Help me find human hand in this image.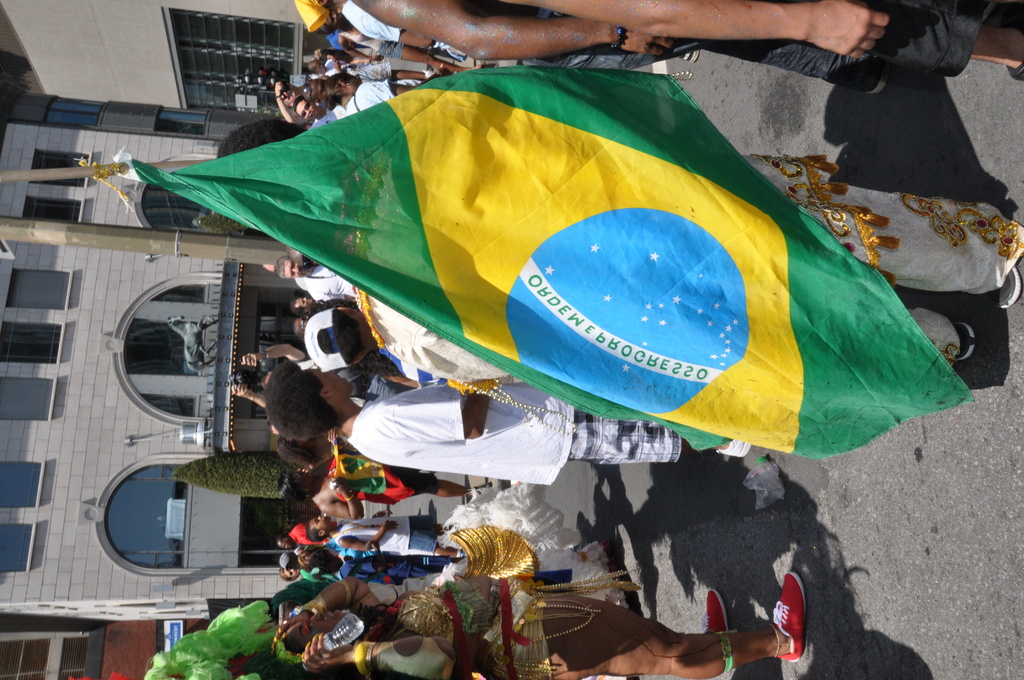
Found it: detection(269, 614, 308, 659).
